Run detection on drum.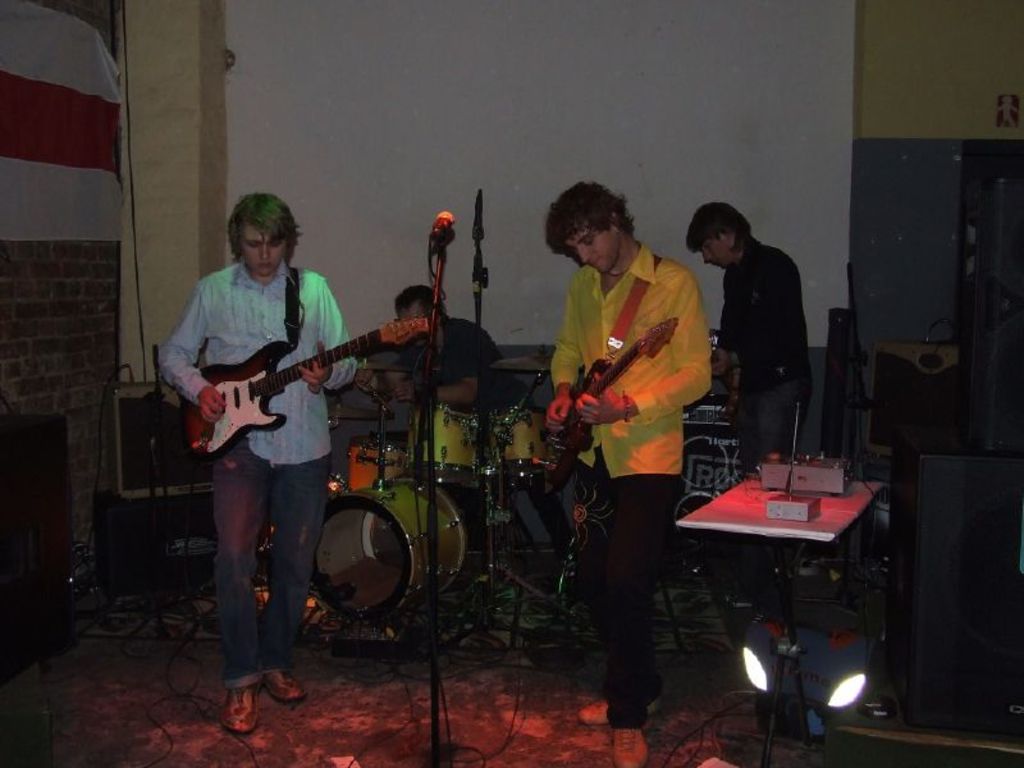
Result: l=349, t=434, r=417, b=493.
